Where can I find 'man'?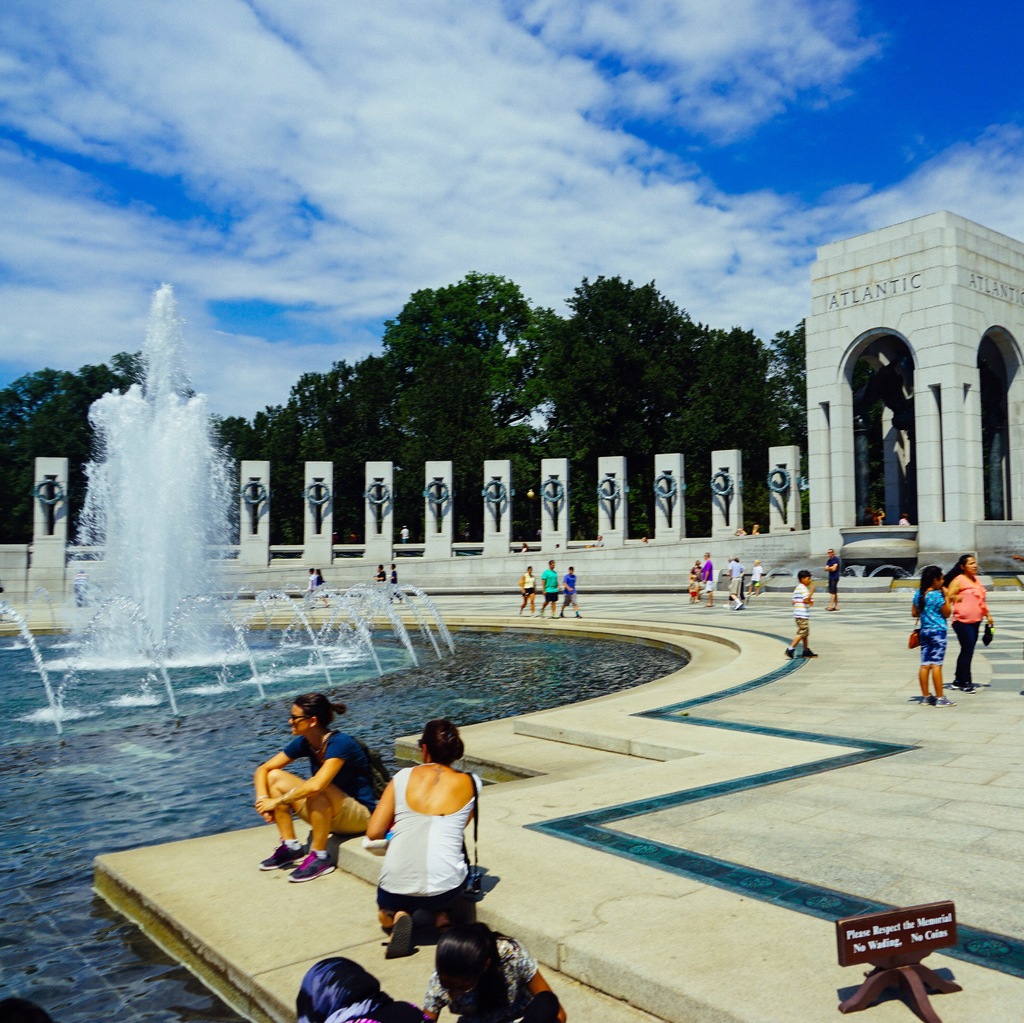
You can find it at 560,566,588,620.
